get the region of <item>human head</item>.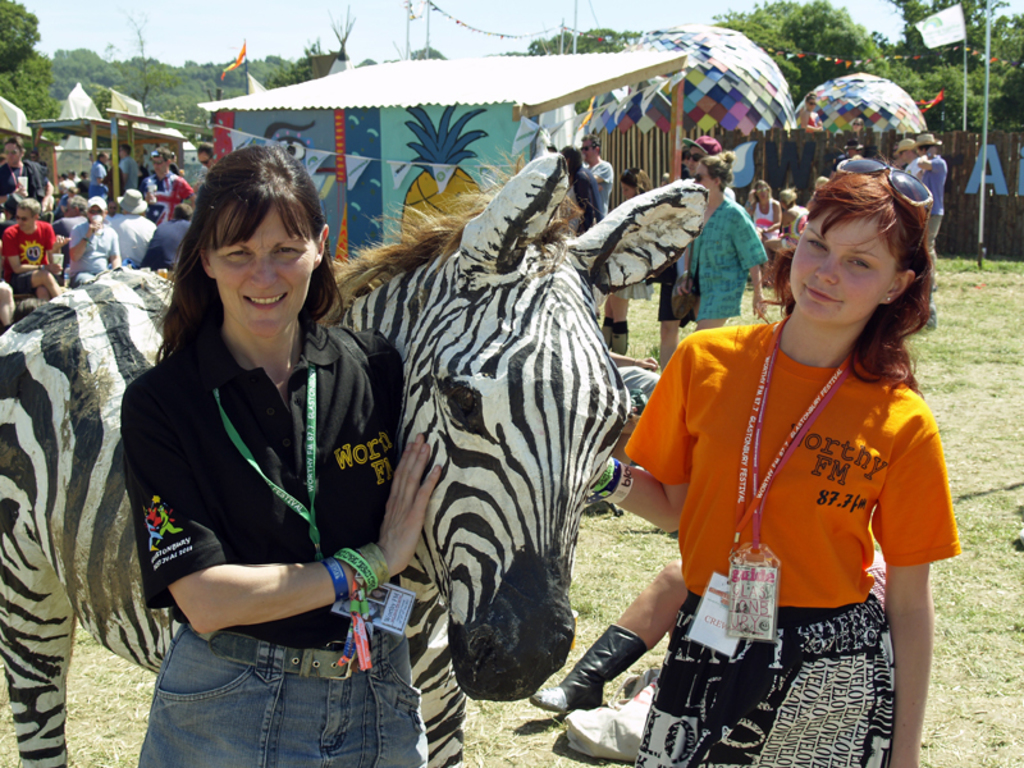
box=[788, 152, 936, 338].
